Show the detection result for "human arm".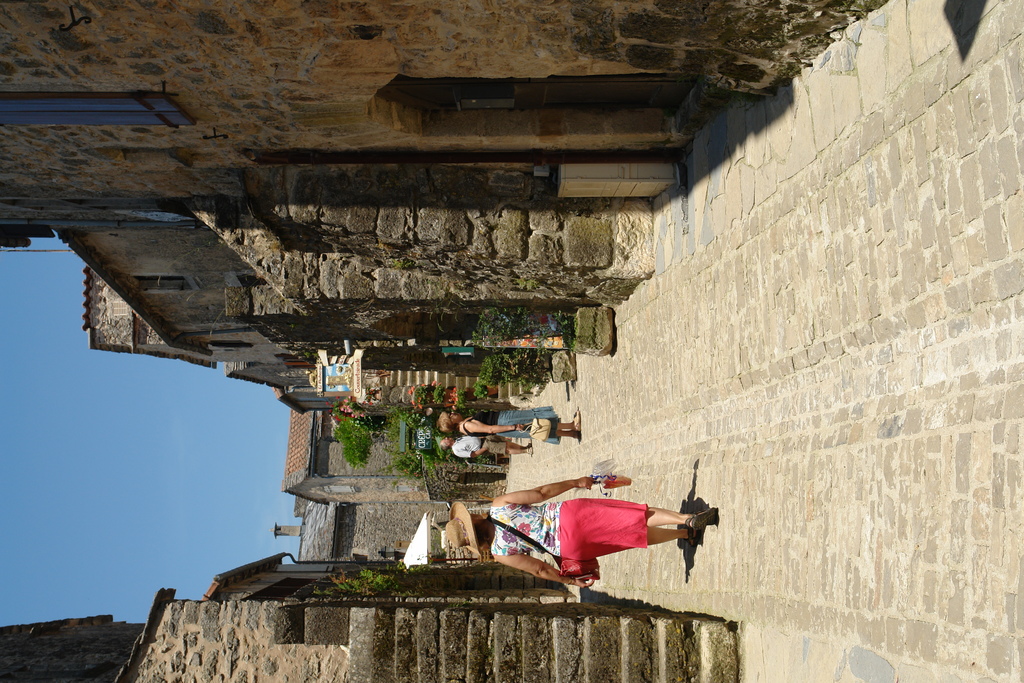
(494,554,599,592).
